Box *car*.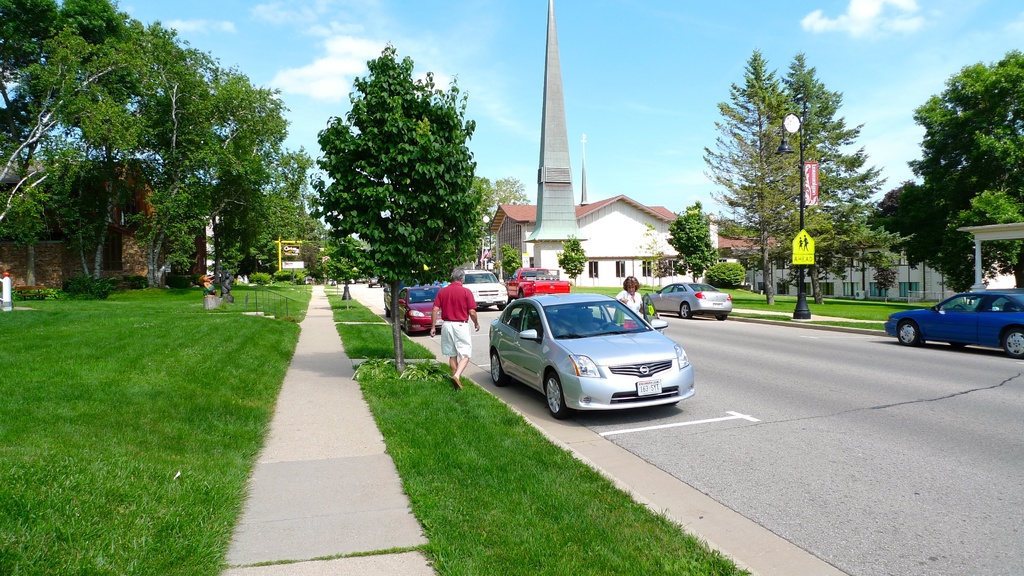
locate(489, 276, 707, 419).
